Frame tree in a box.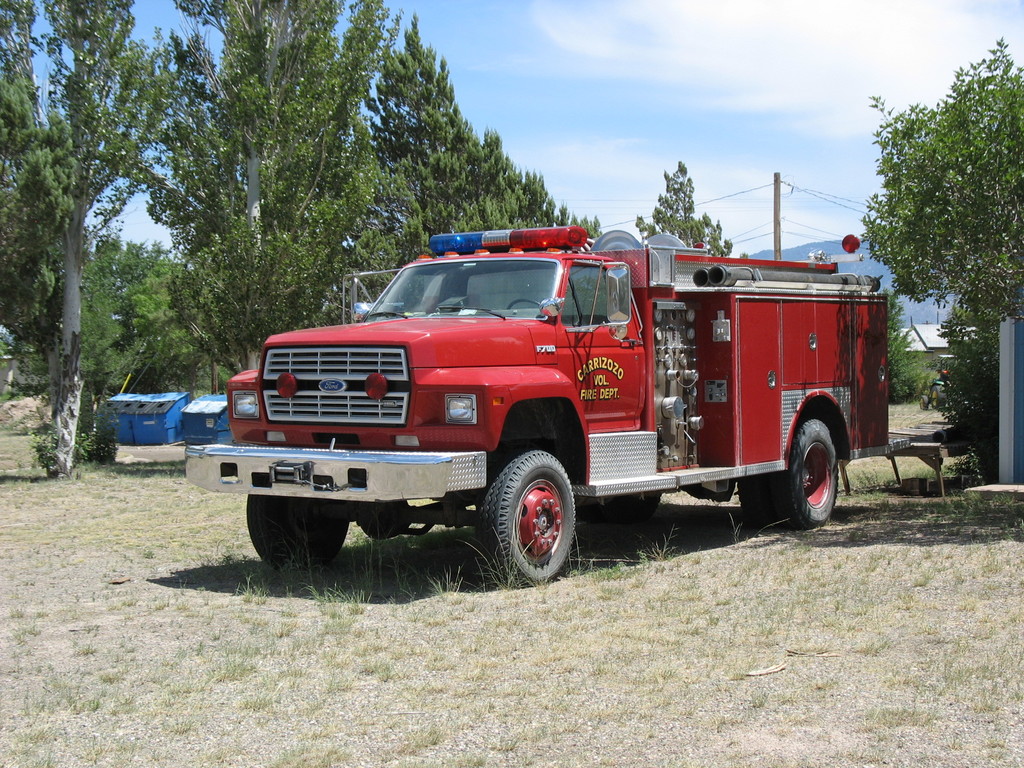
crop(870, 278, 932, 407).
